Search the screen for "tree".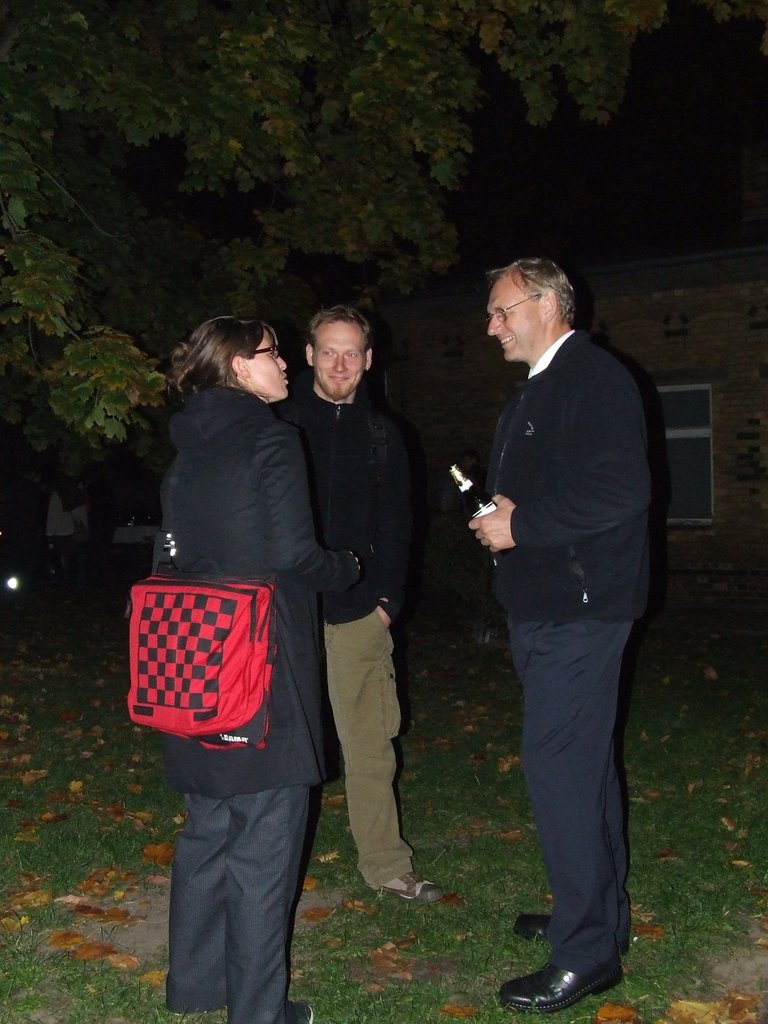
Found at pyautogui.locateOnScreen(0, 0, 767, 458).
